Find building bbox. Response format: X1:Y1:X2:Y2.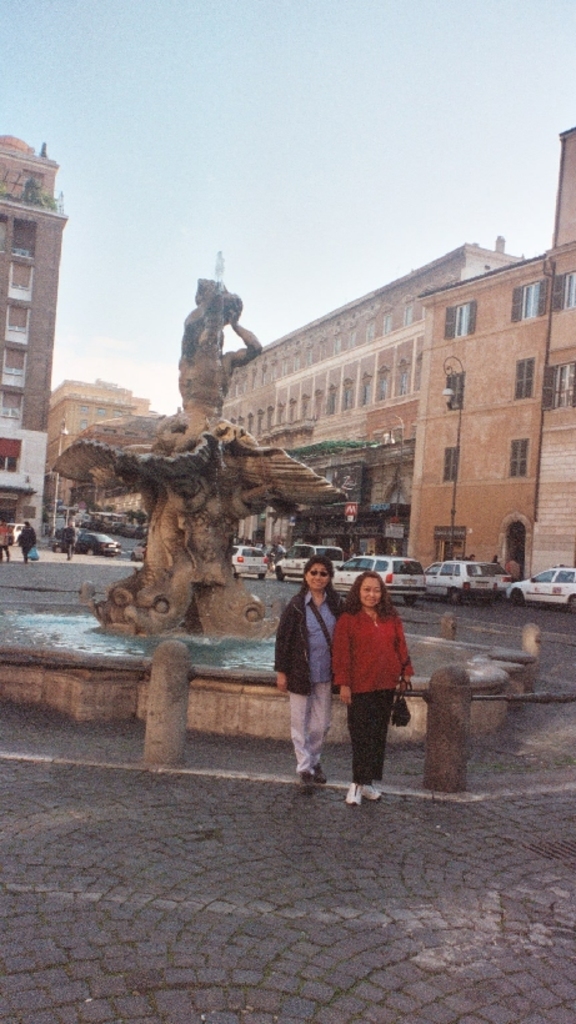
406:125:575:583.
